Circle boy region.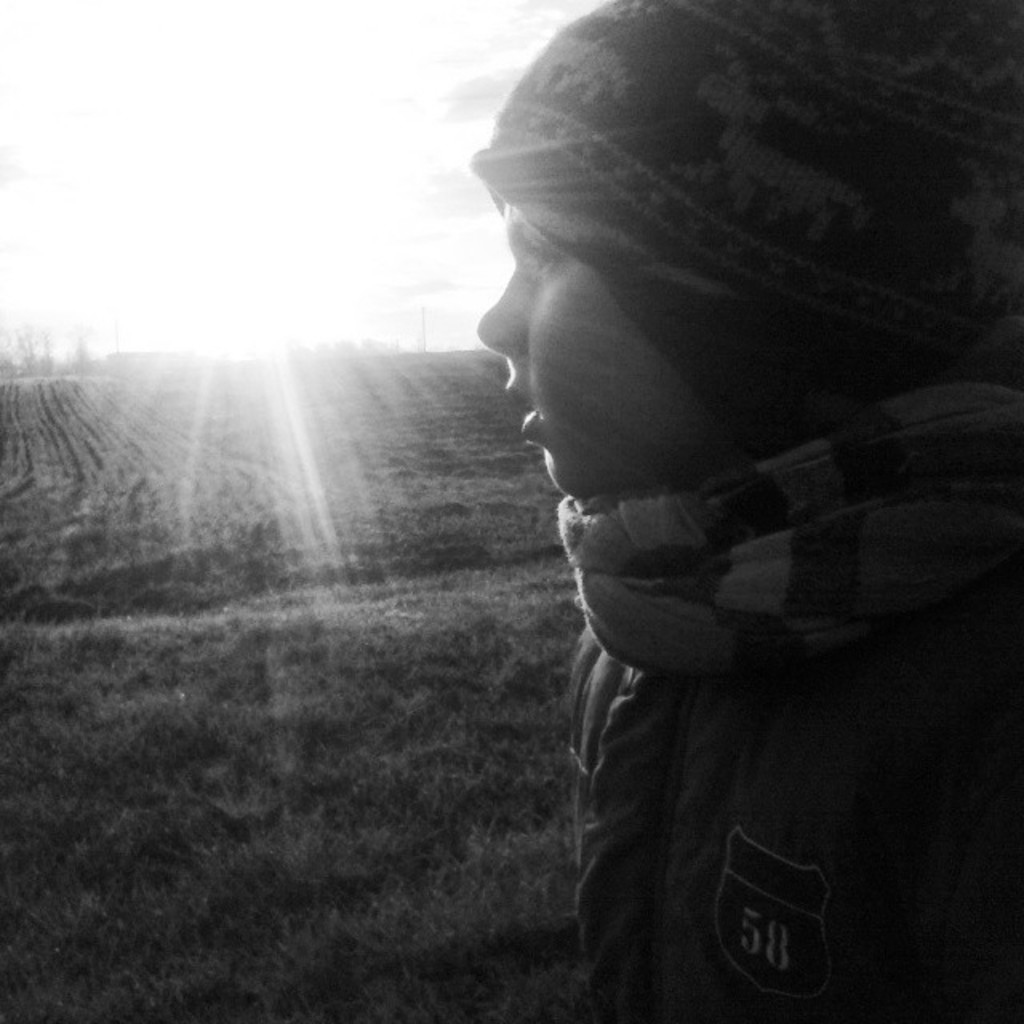
Region: detection(446, 37, 995, 898).
